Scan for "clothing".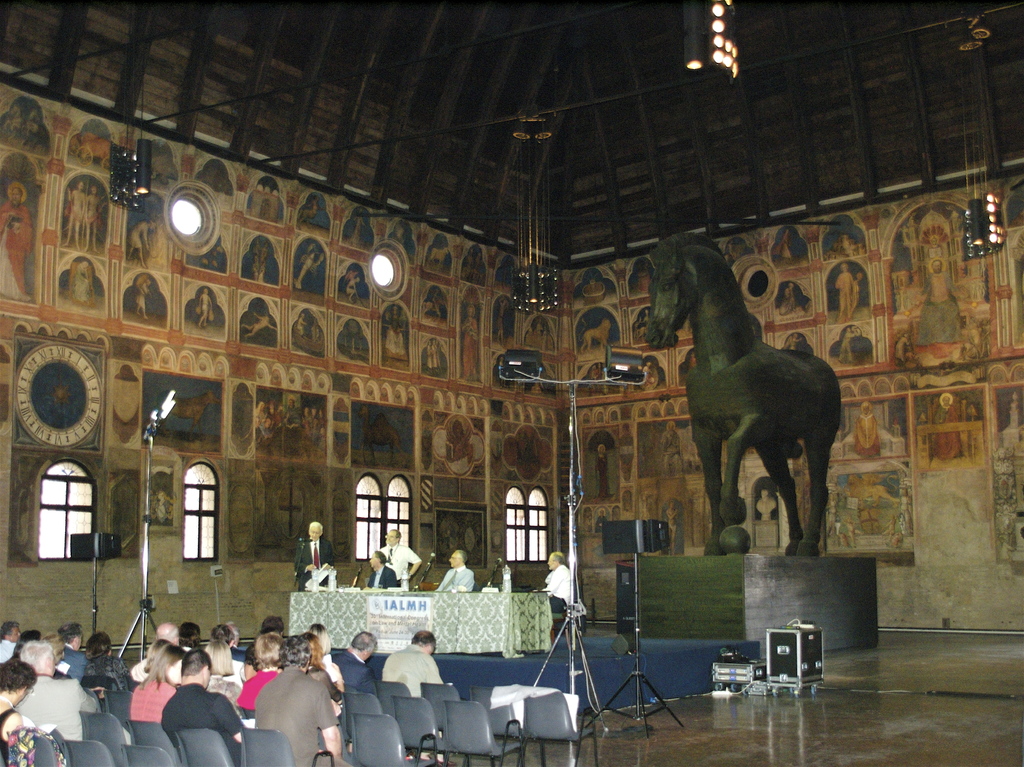
Scan result: locate(931, 399, 965, 463).
